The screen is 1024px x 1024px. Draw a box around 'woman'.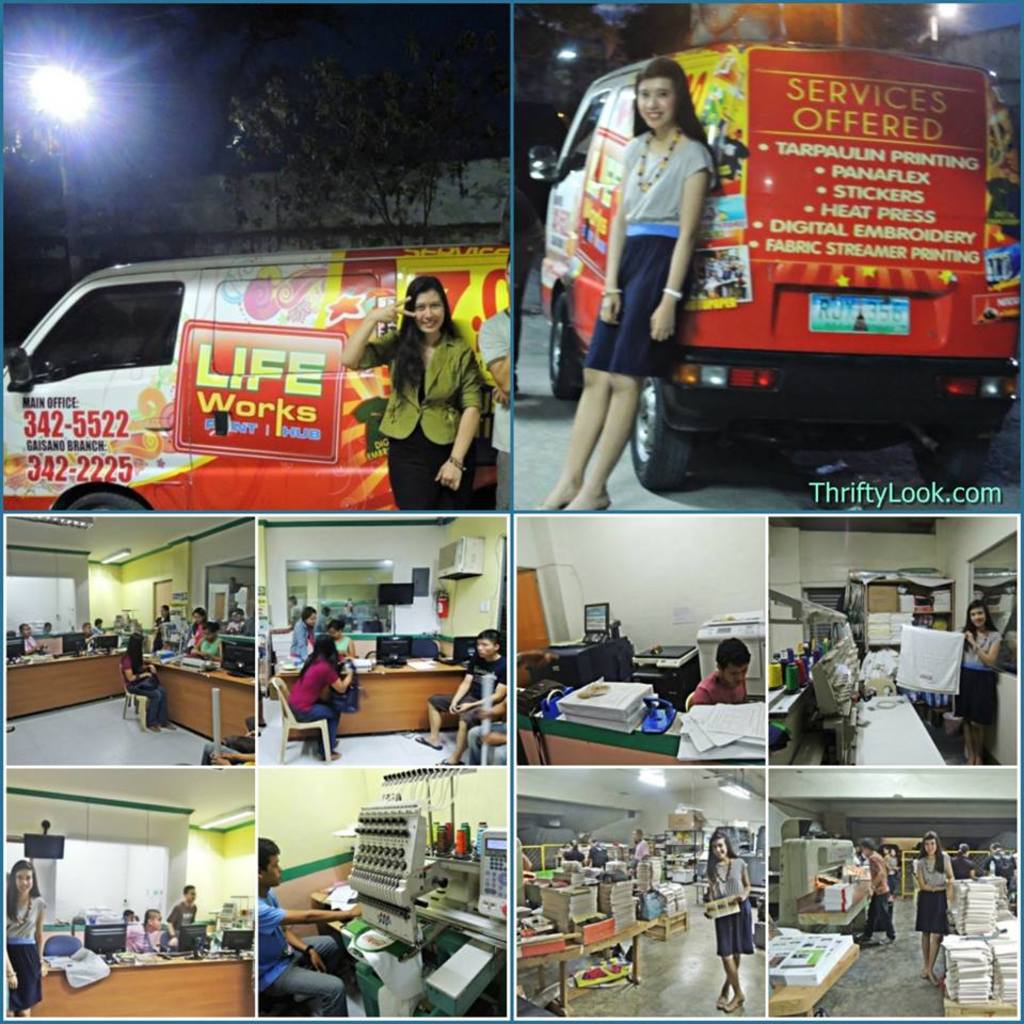
bbox=(338, 279, 489, 512).
